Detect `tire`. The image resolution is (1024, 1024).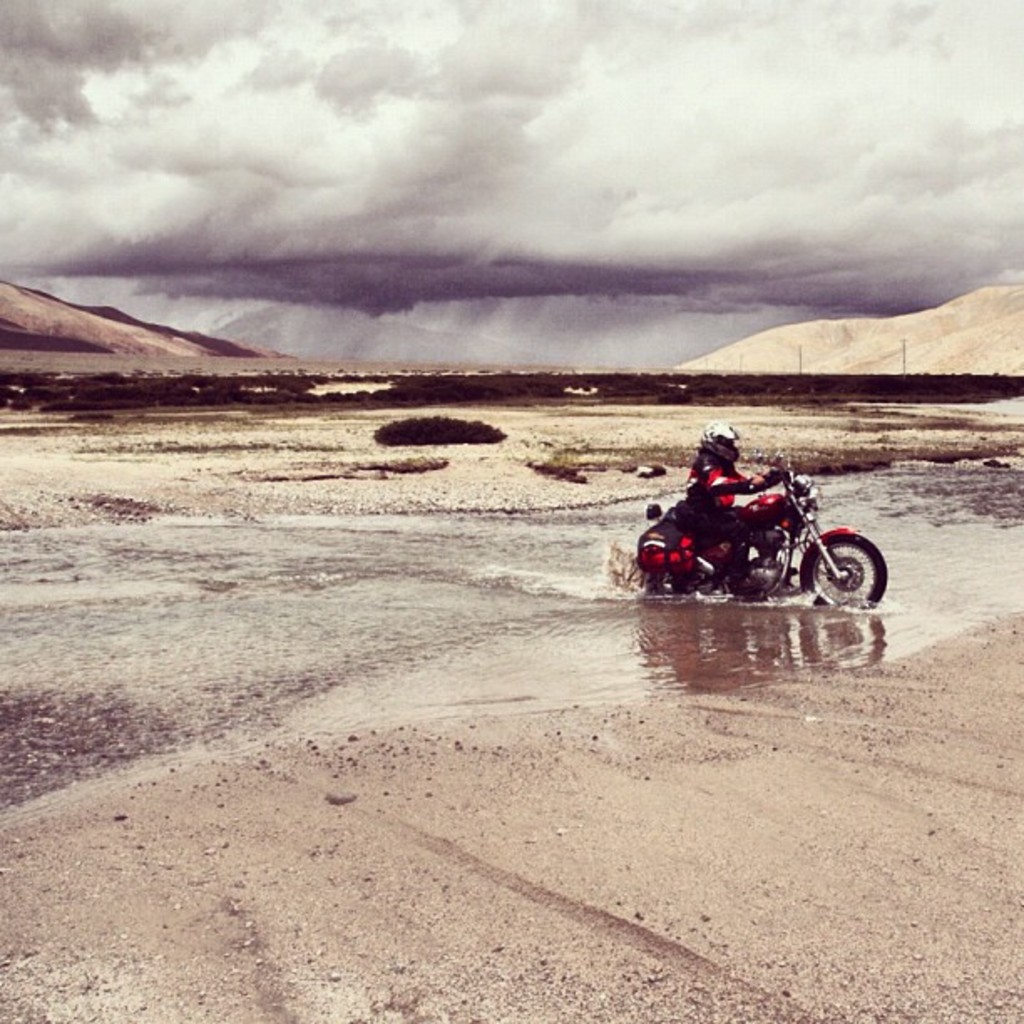
[left=805, top=529, right=887, bottom=627].
